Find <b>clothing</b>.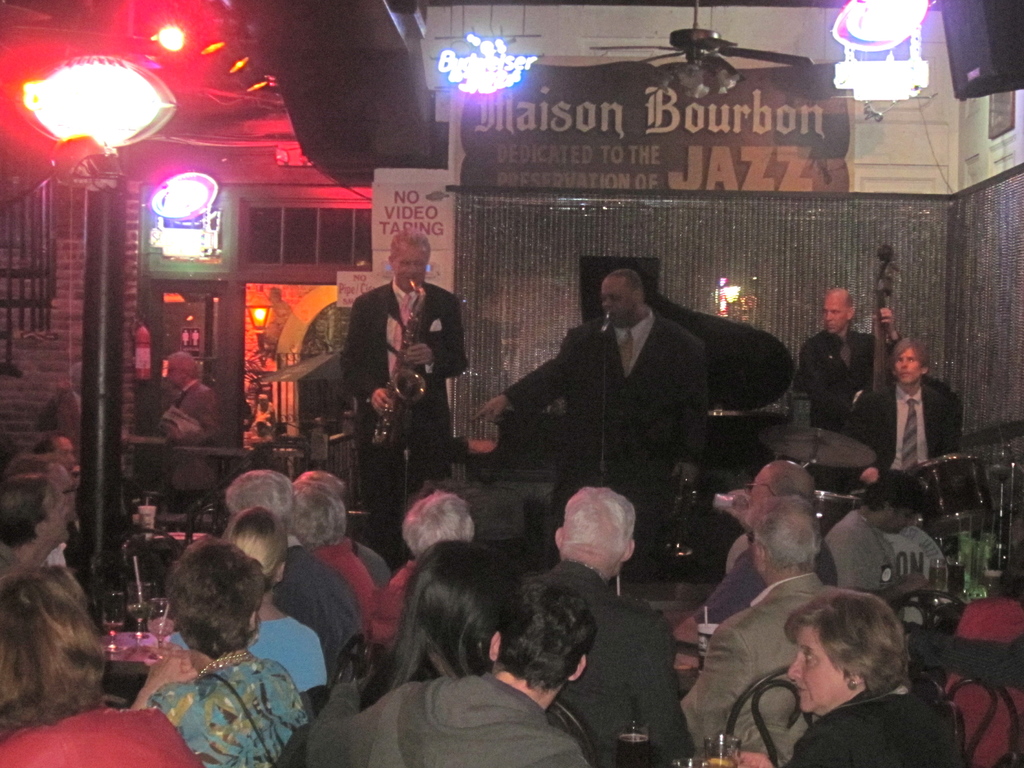
<box>787,683,967,767</box>.
